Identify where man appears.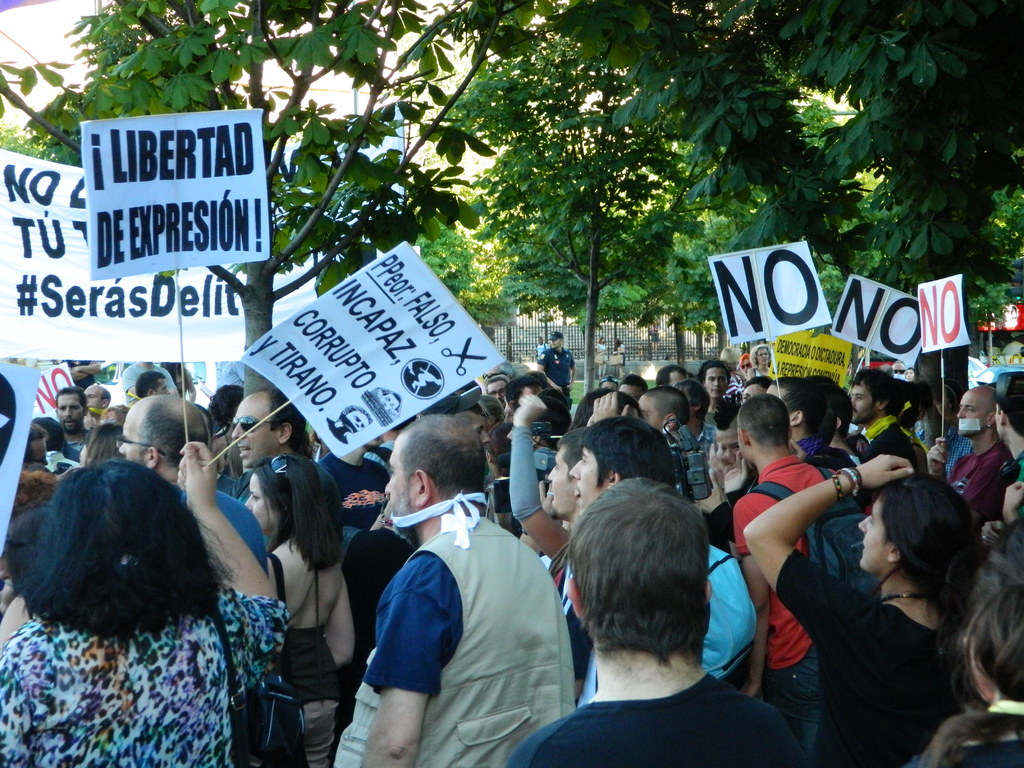
Appears at bbox=(340, 425, 573, 762).
